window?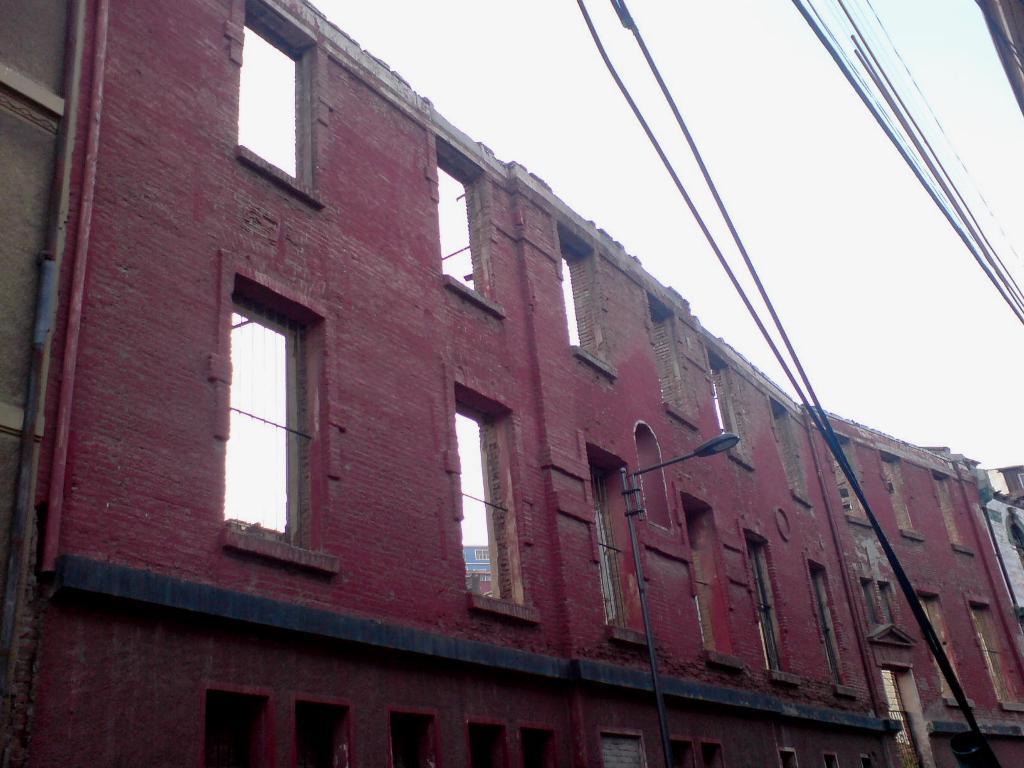
[left=764, top=393, right=820, bottom=513]
